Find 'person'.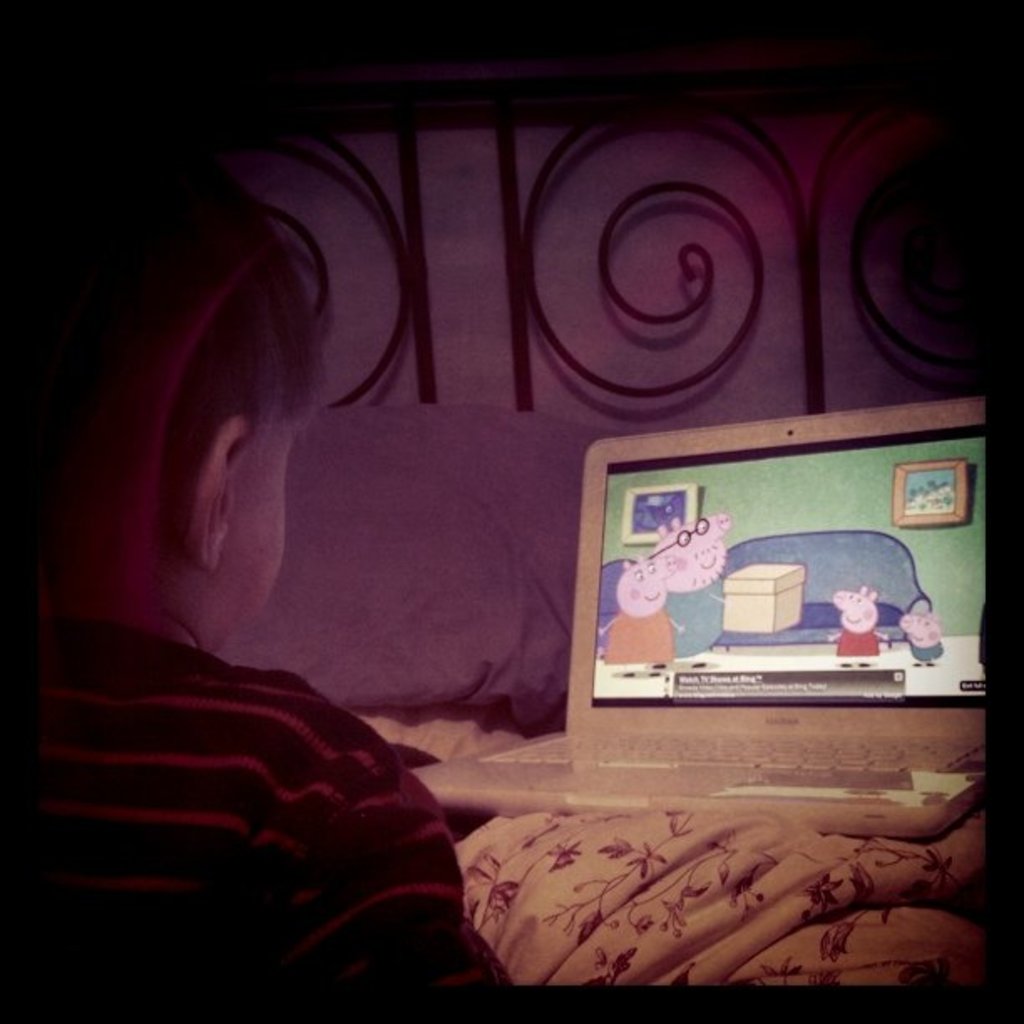
box=[828, 587, 890, 659].
